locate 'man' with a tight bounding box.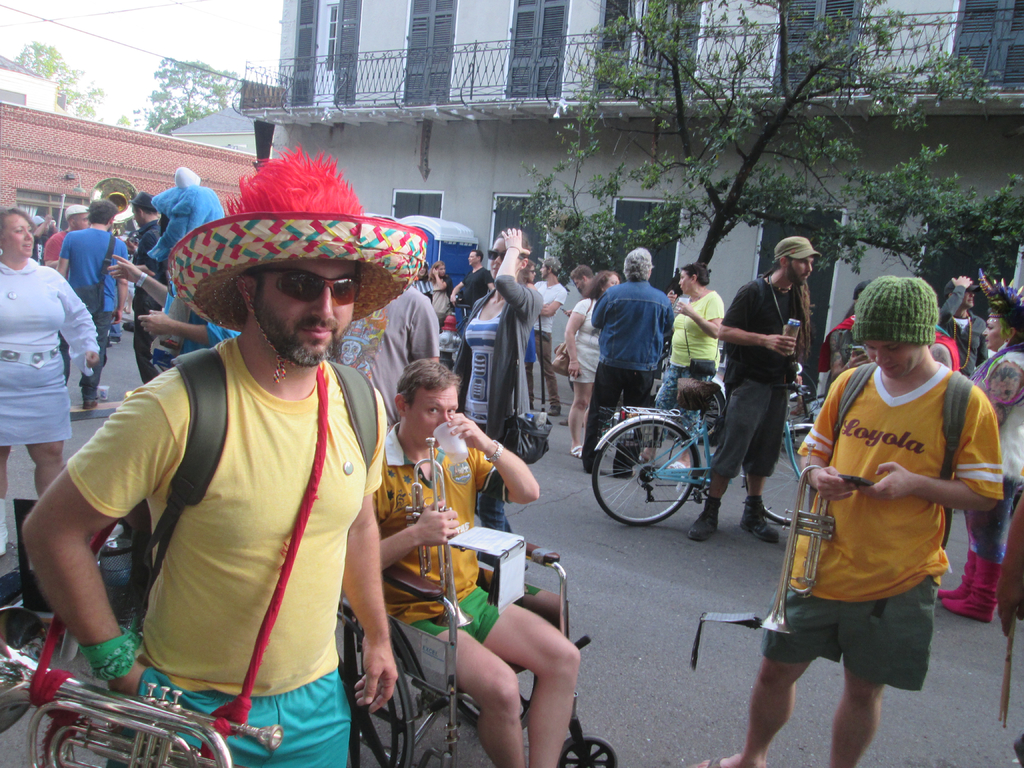
<region>681, 234, 820, 543</region>.
